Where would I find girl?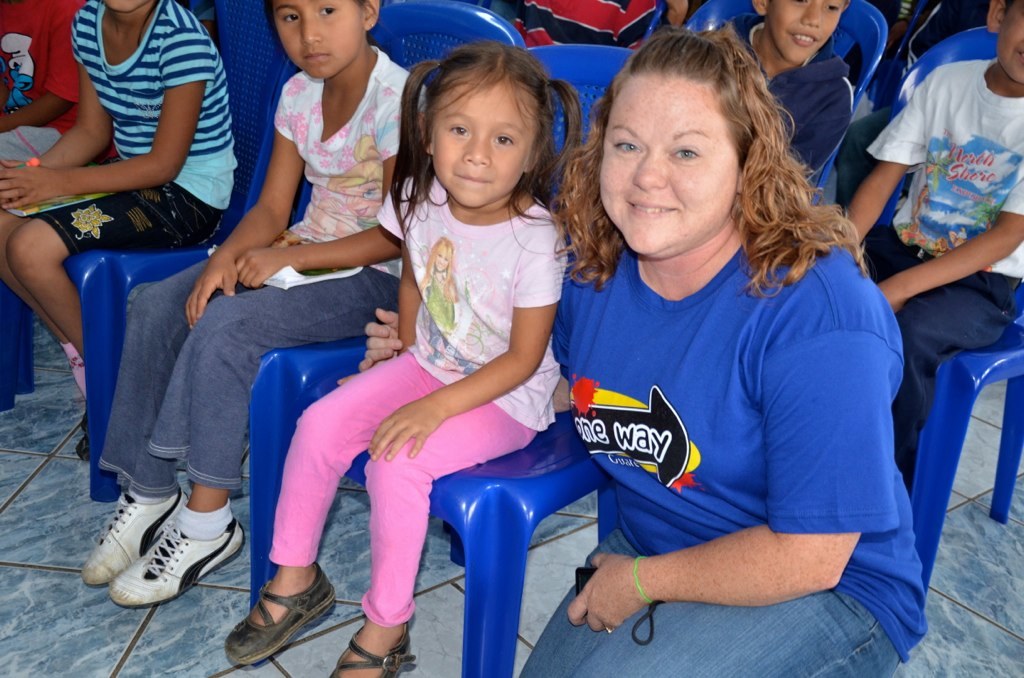
At (75,0,426,608).
